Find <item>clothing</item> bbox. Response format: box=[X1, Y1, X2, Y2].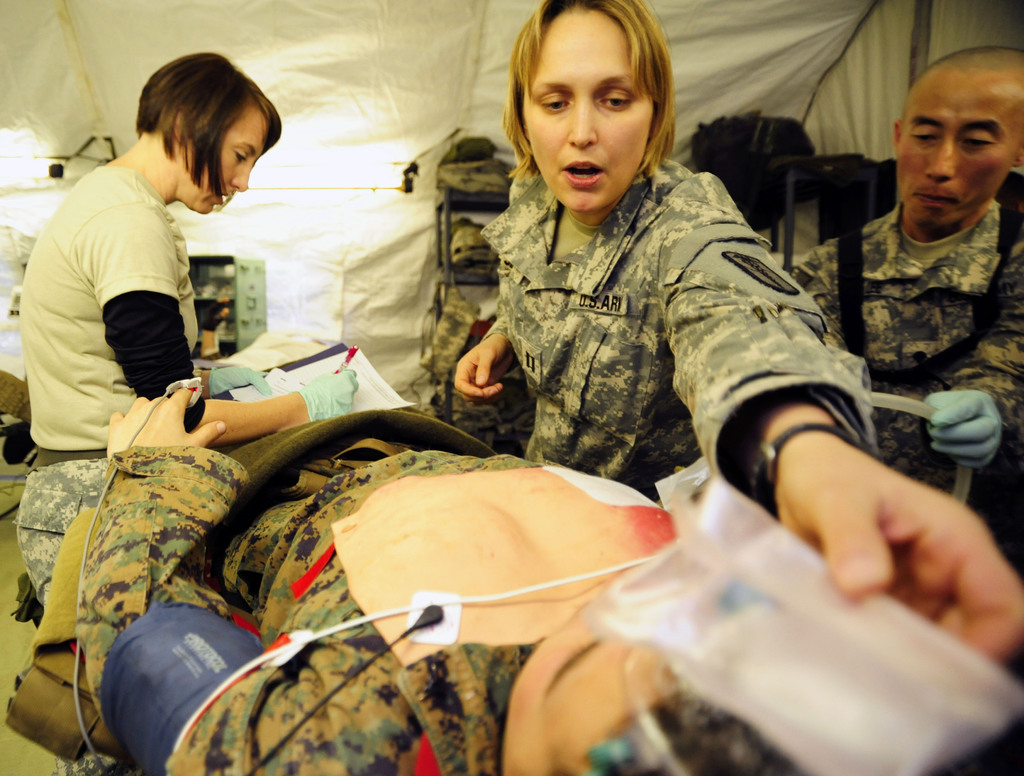
box=[790, 203, 1023, 527].
